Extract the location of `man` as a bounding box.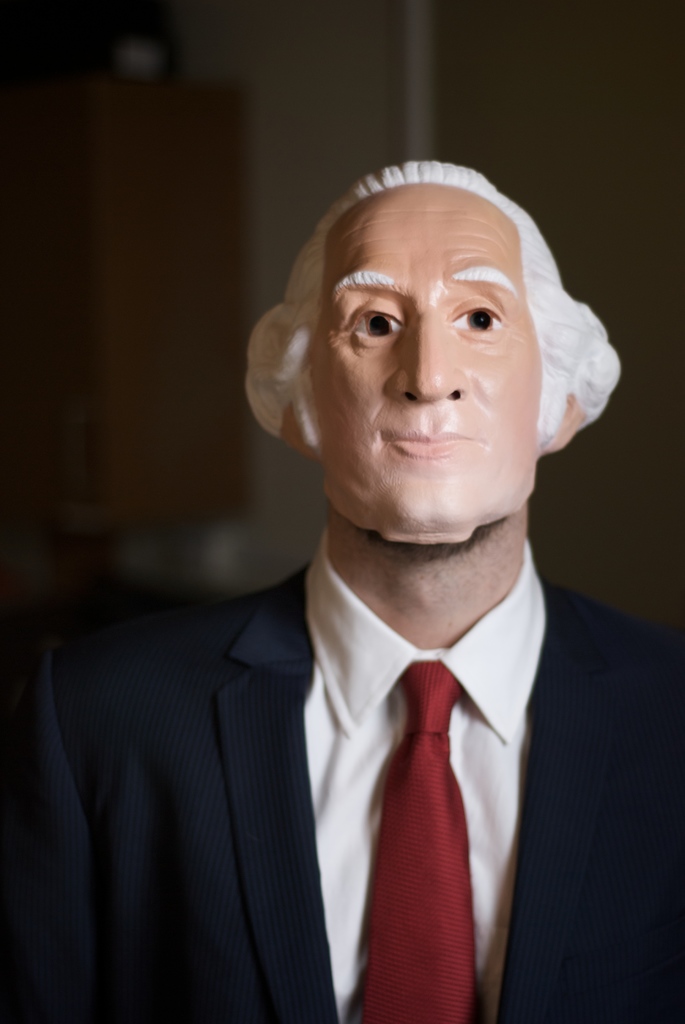
box=[0, 158, 684, 1023].
